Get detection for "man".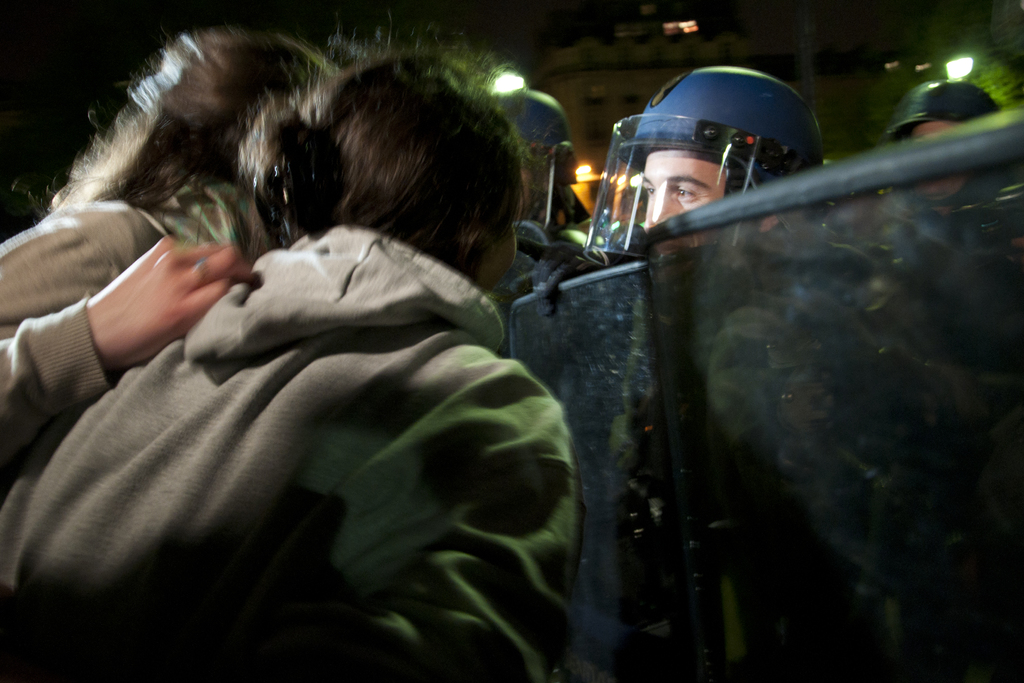
Detection: x1=887, y1=72, x2=1023, y2=276.
